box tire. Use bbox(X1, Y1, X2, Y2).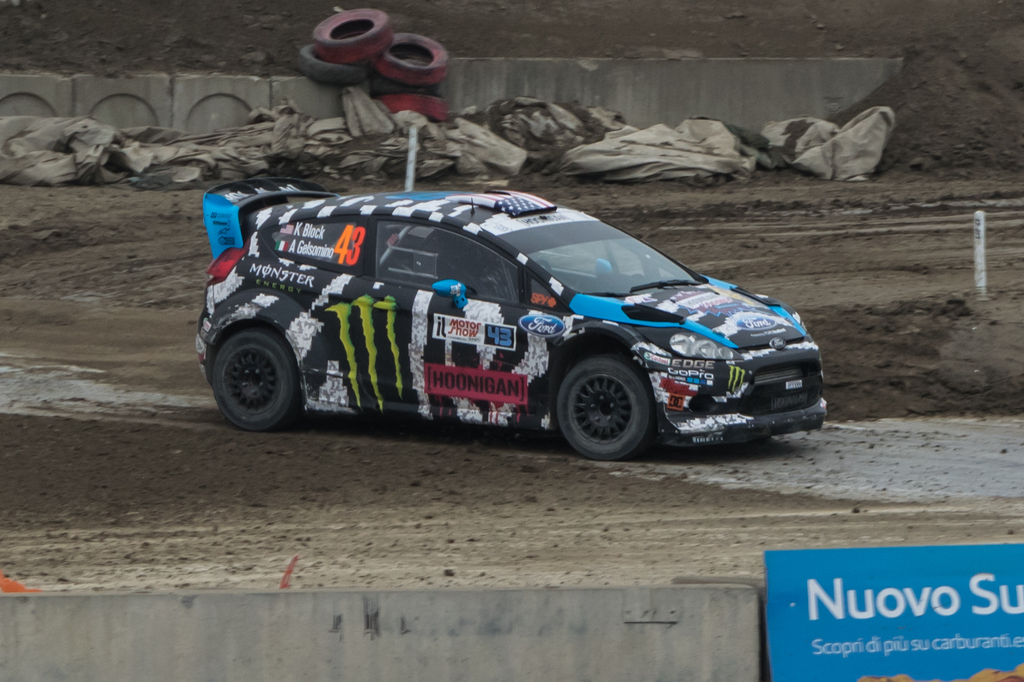
bbox(212, 329, 296, 431).
